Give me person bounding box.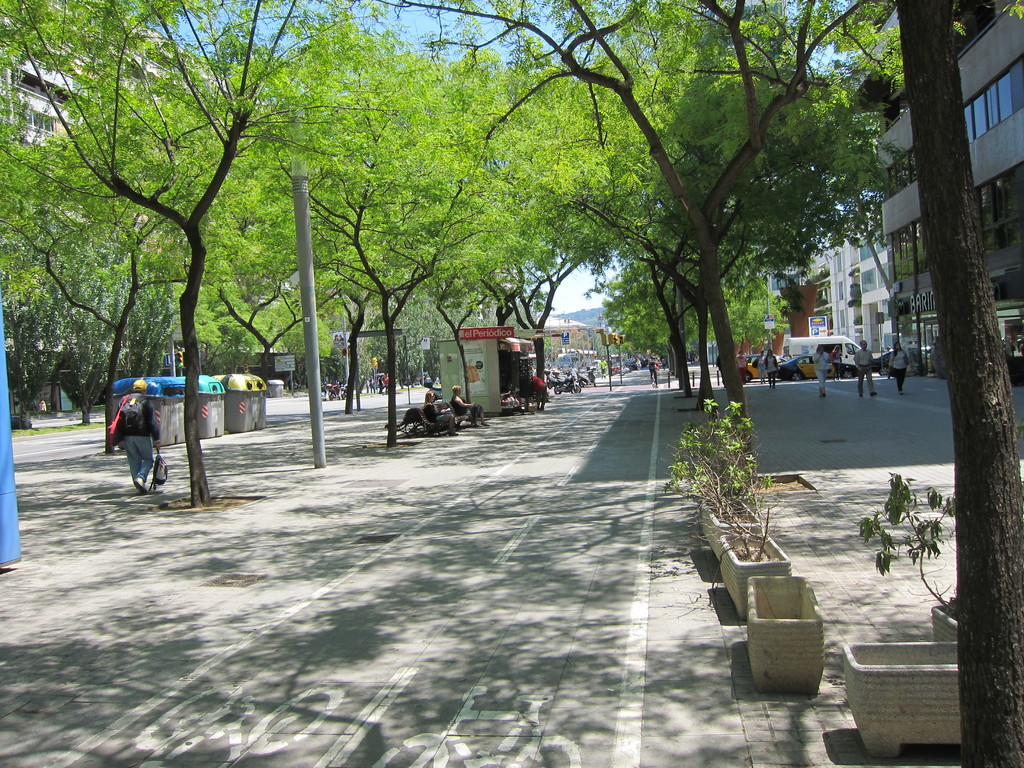
x1=650, y1=356, x2=659, y2=386.
